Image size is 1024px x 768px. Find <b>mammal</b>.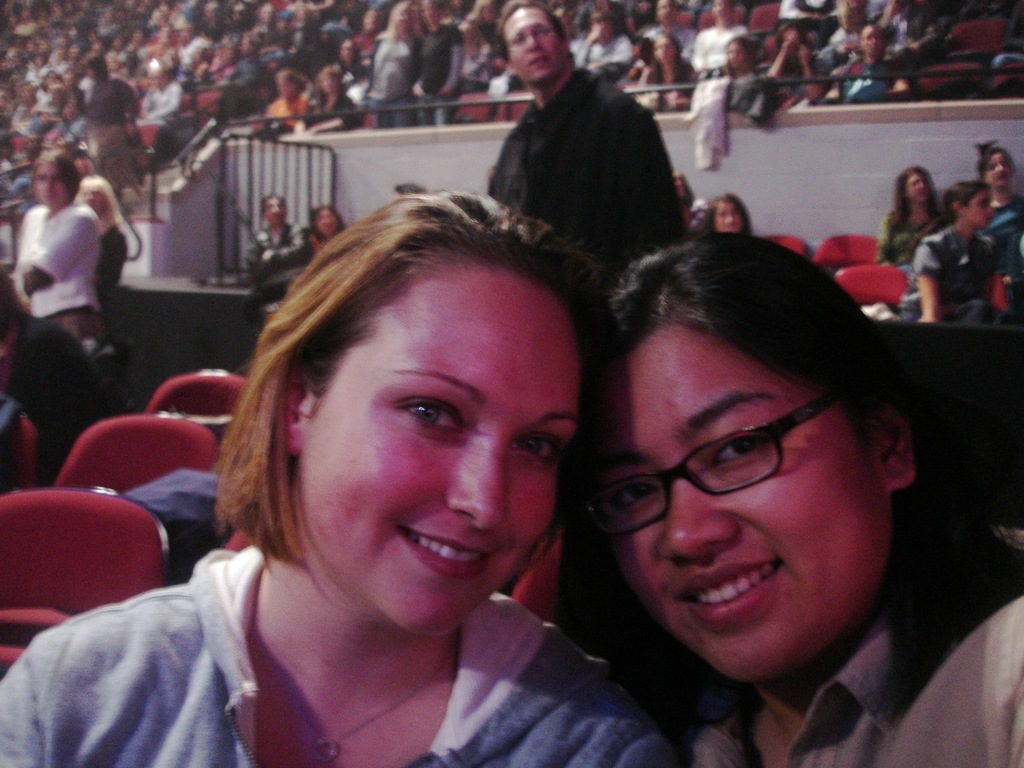
557 239 1023 767.
